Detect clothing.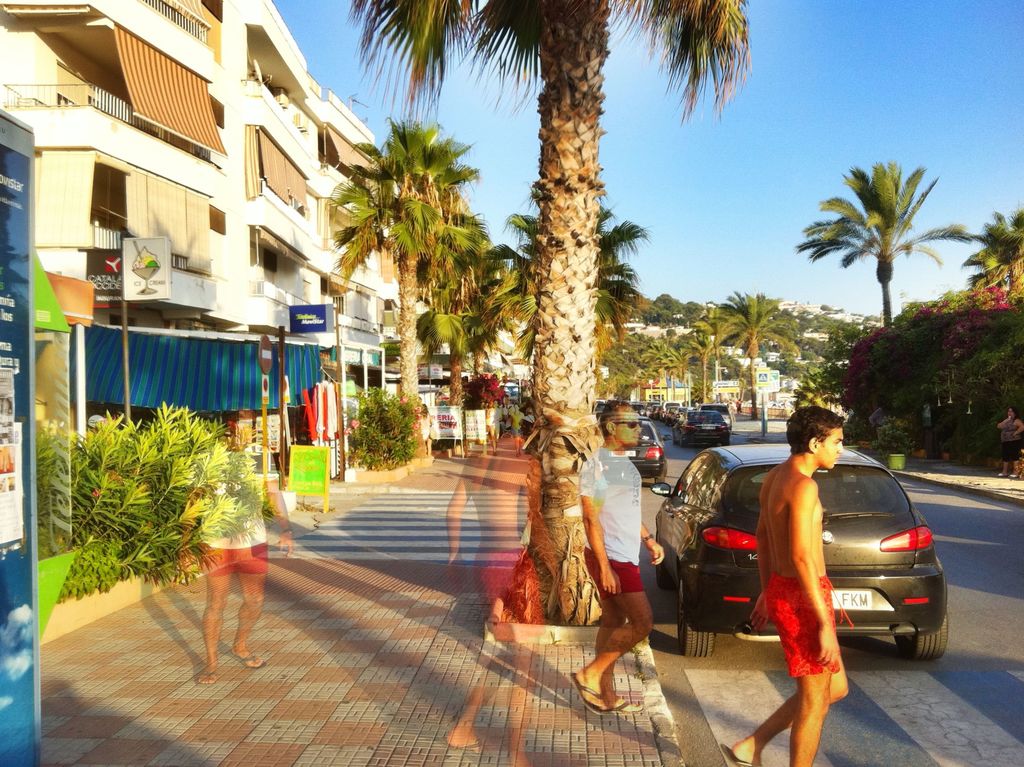
Detected at BBox(574, 446, 650, 605).
